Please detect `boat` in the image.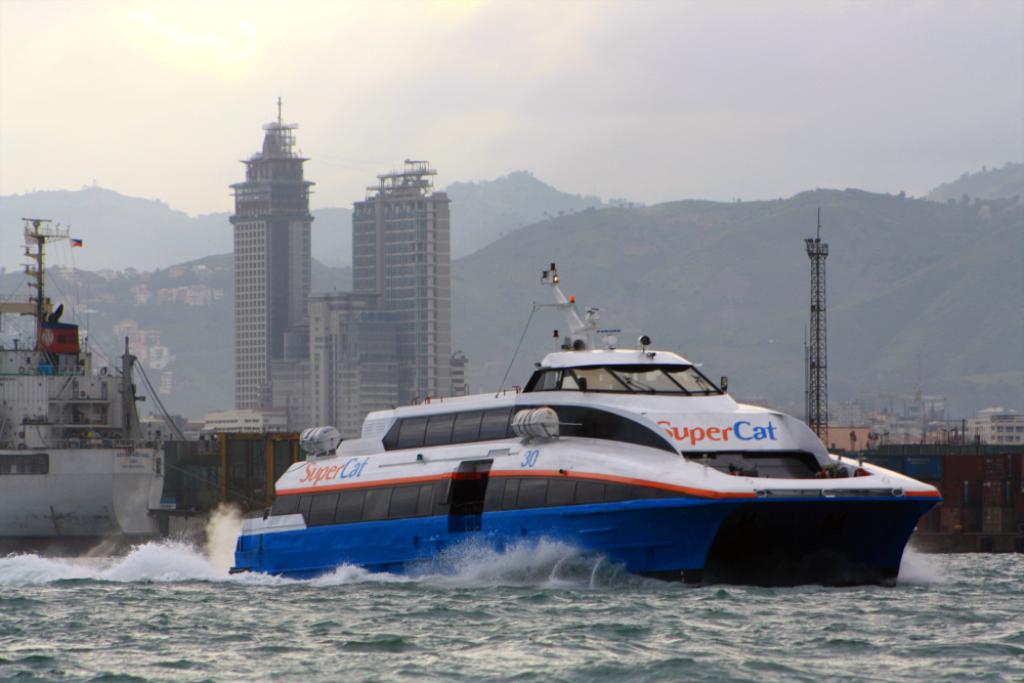
x1=0 y1=214 x2=174 y2=558.
